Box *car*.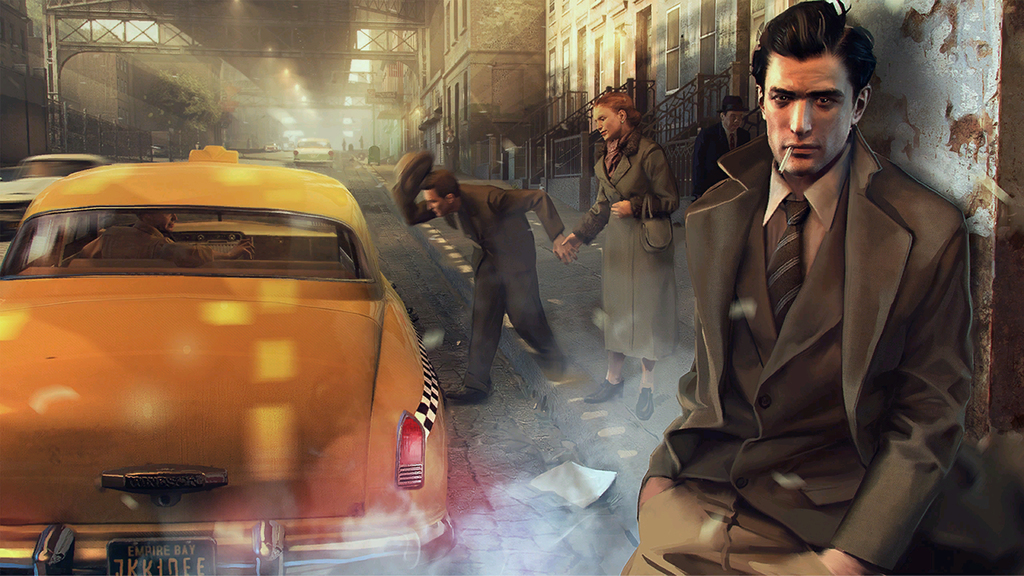
x1=292 y1=136 x2=333 y2=162.
